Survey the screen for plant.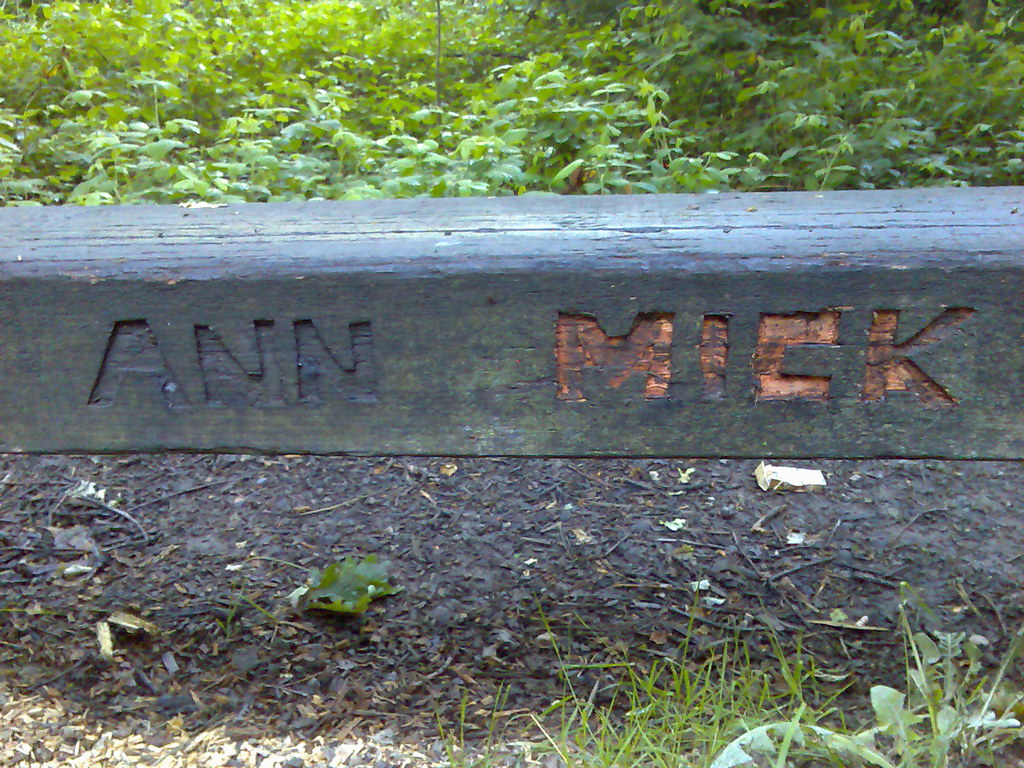
Survey found: l=207, t=583, r=280, b=643.
